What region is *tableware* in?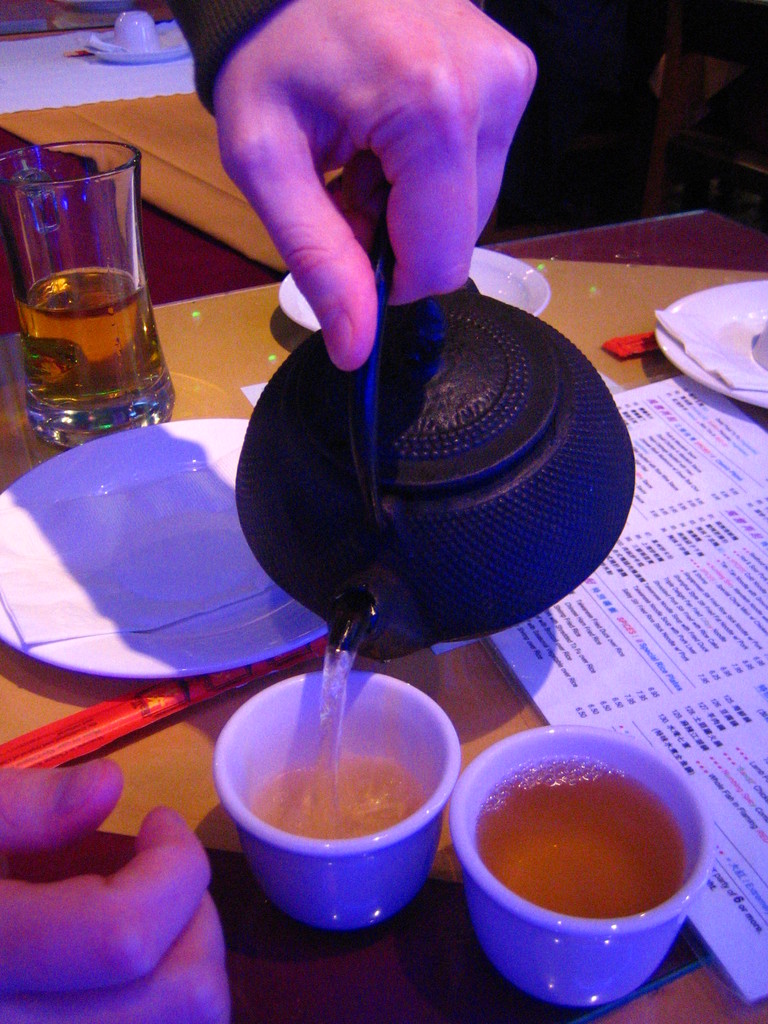
[left=655, top=279, right=767, bottom=410].
